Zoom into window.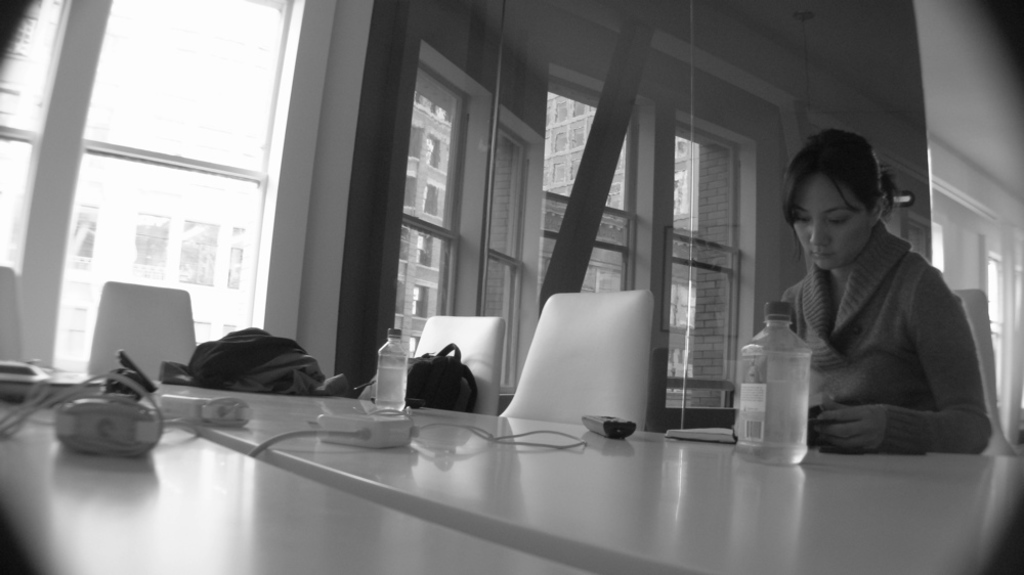
Zoom target: x1=0 y1=0 x2=332 y2=373.
